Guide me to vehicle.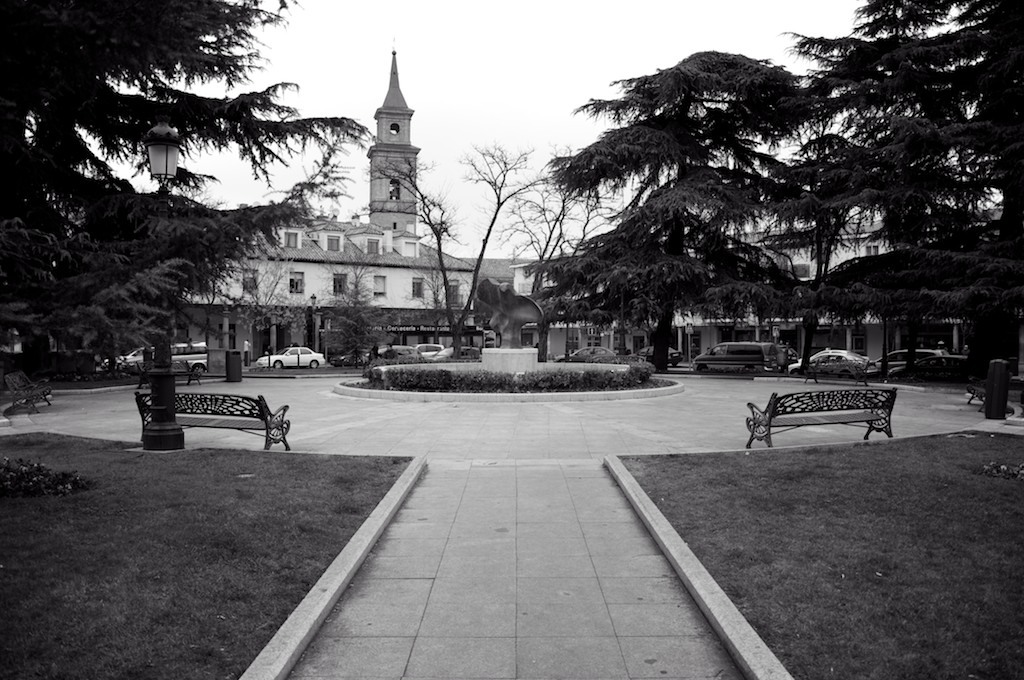
Guidance: bbox=(111, 335, 204, 385).
